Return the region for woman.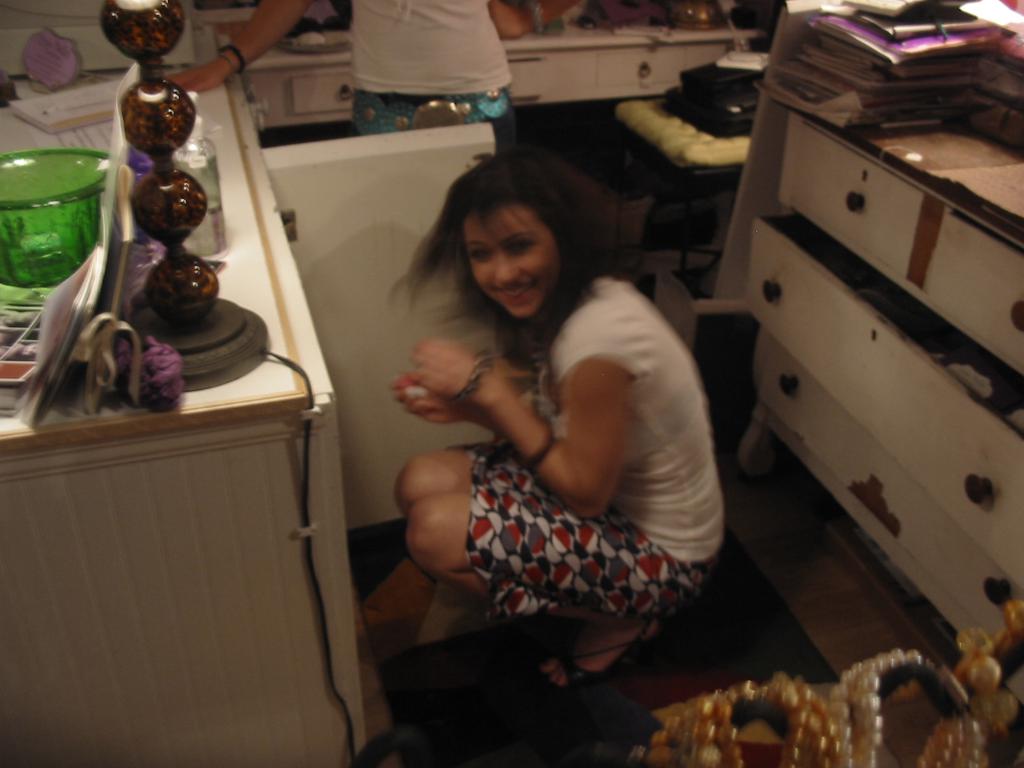
(x1=397, y1=160, x2=702, y2=646).
